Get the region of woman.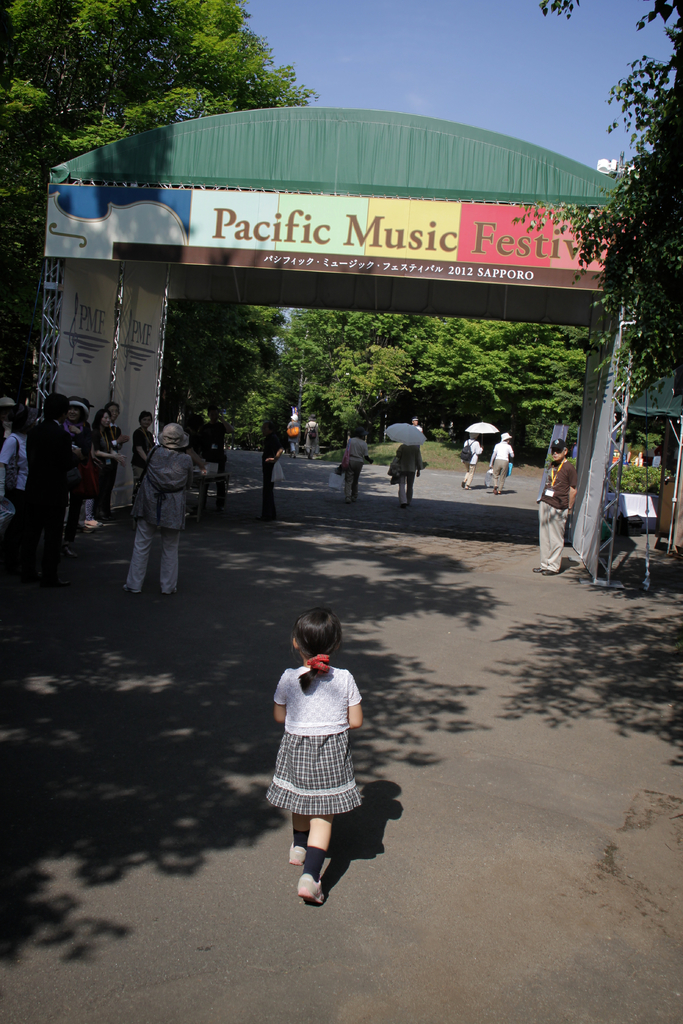
x1=338, y1=423, x2=374, y2=505.
